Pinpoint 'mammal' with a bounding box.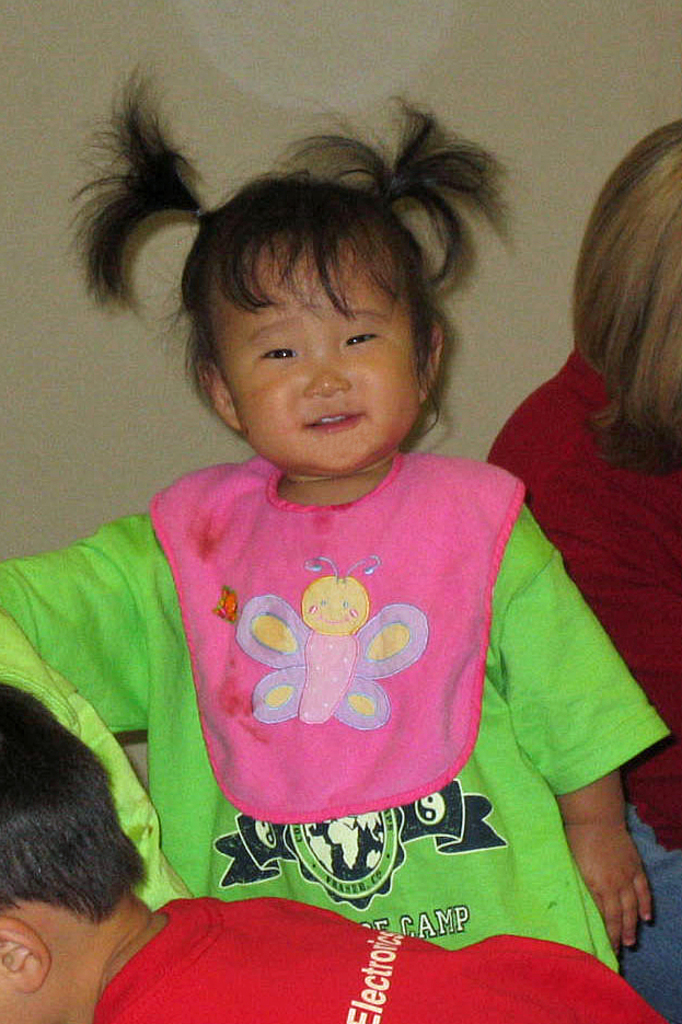
0 676 649 1023.
